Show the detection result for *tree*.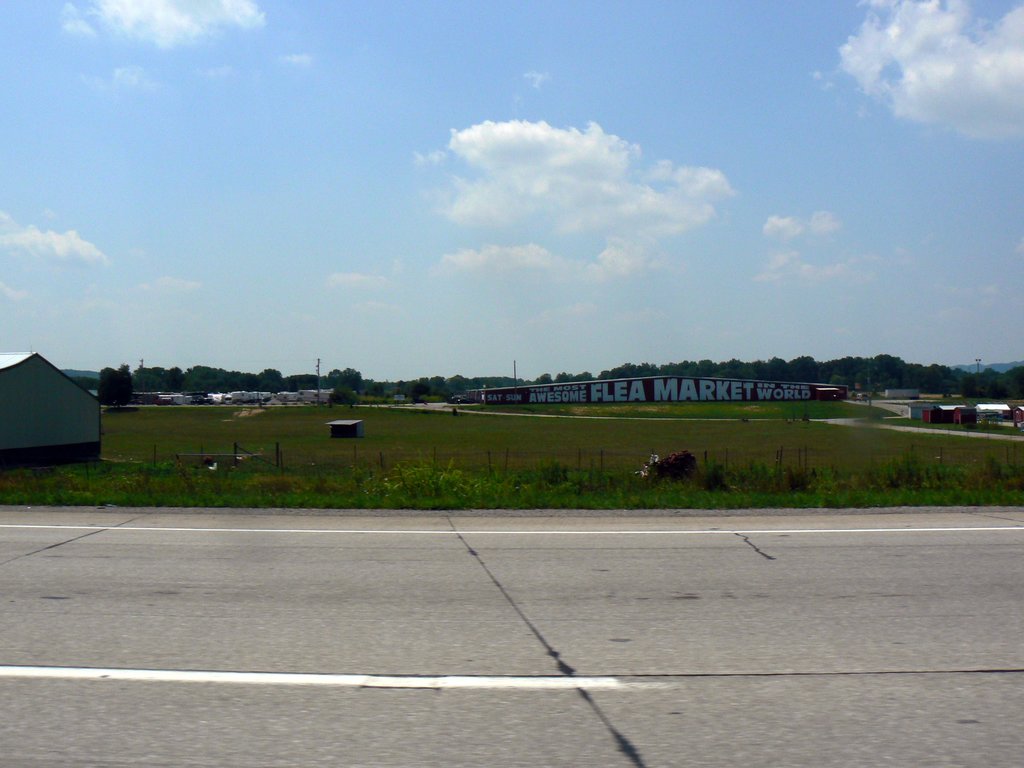
bbox=[449, 373, 470, 393].
